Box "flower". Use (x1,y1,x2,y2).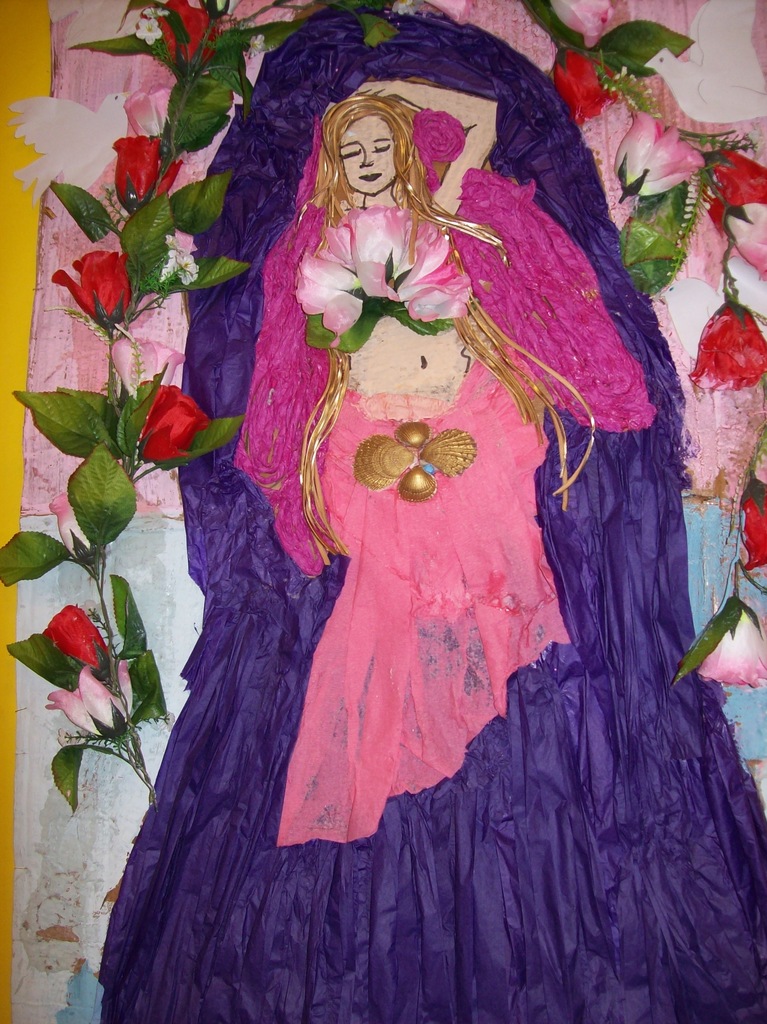
(142,375,209,466).
